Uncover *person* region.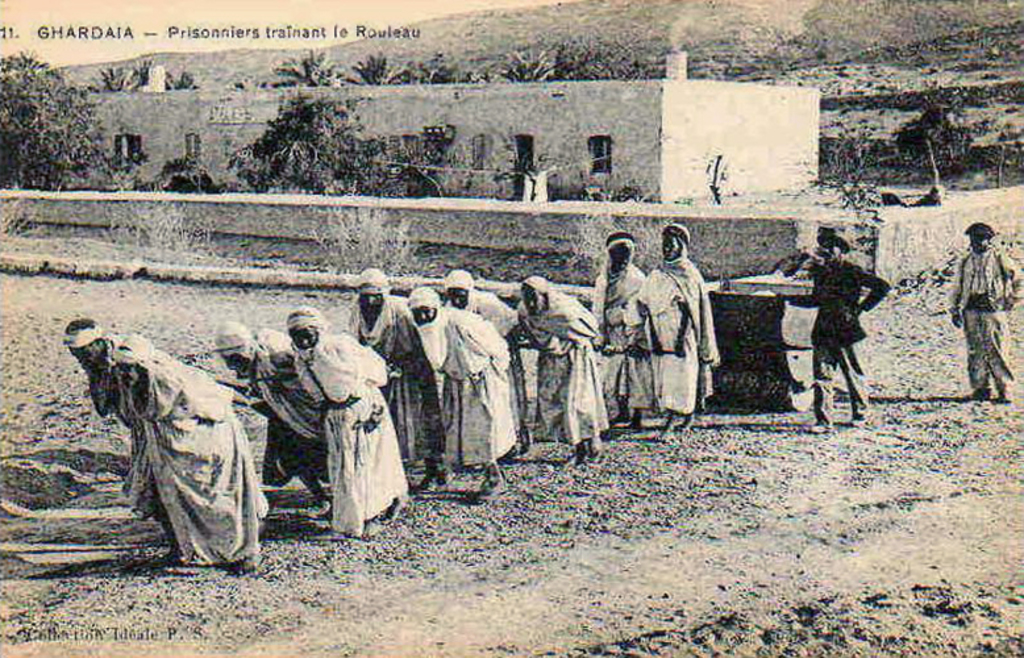
Uncovered: rect(217, 317, 322, 520).
